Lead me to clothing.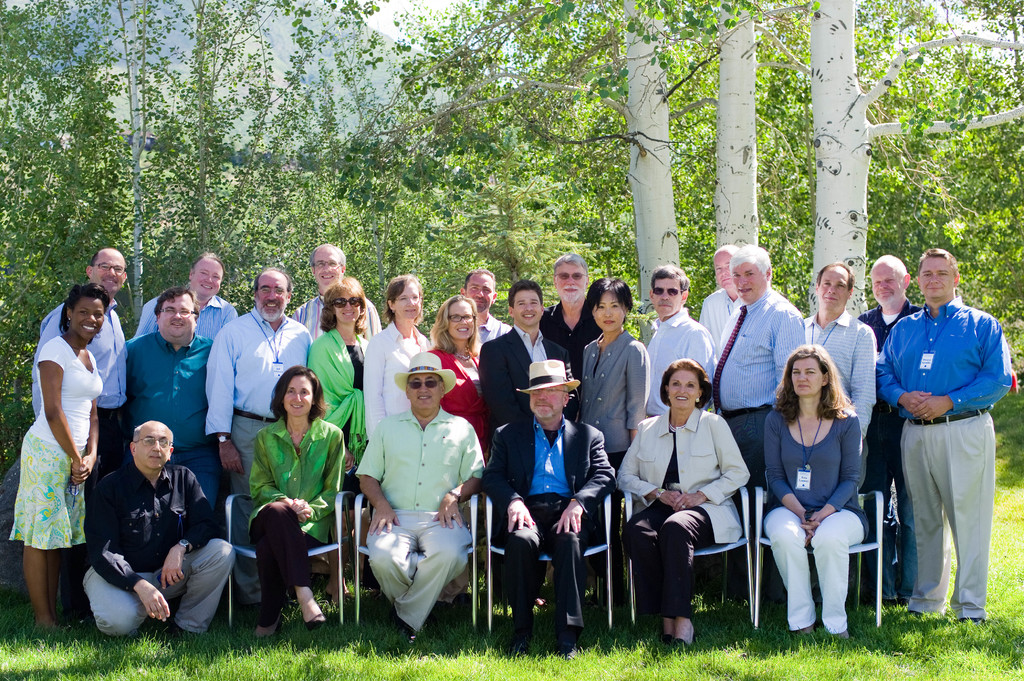
Lead to 874/288/1020/597.
